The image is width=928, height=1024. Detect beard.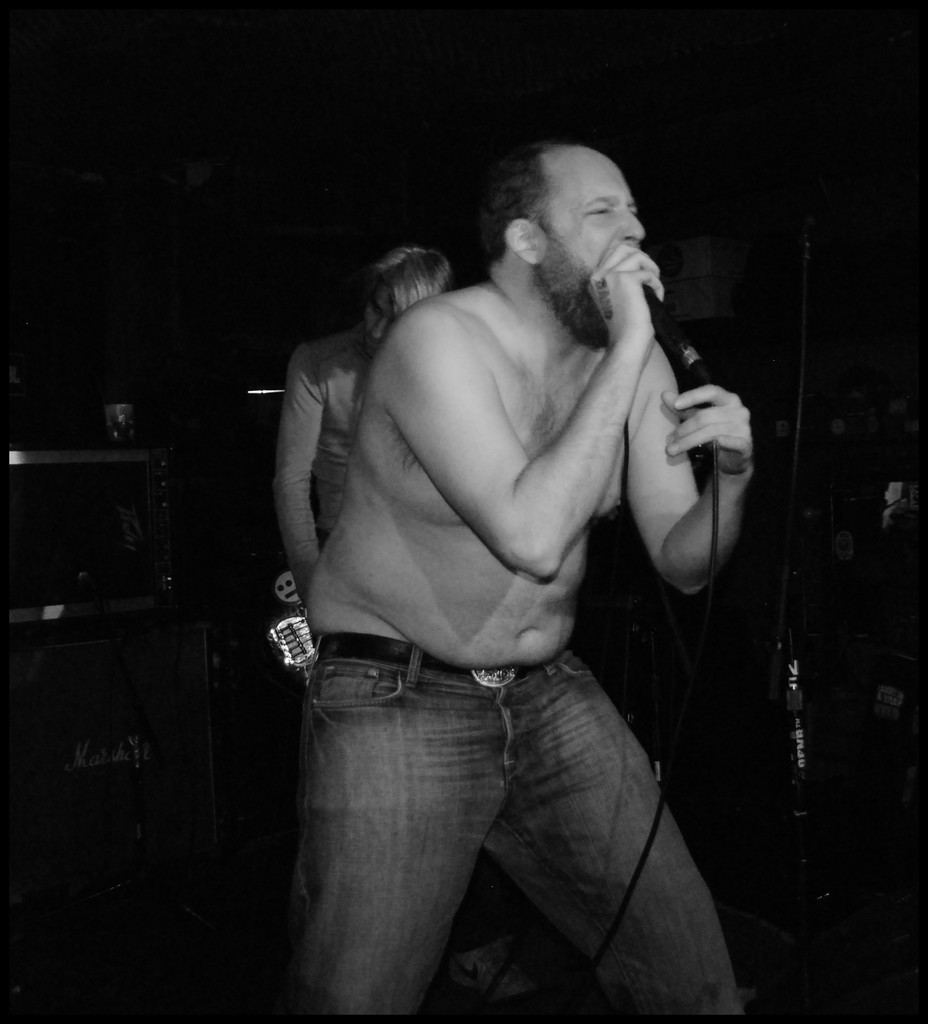
Detection: {"left": 529, "top": 239, "right": 609, "bottom": 355}.
